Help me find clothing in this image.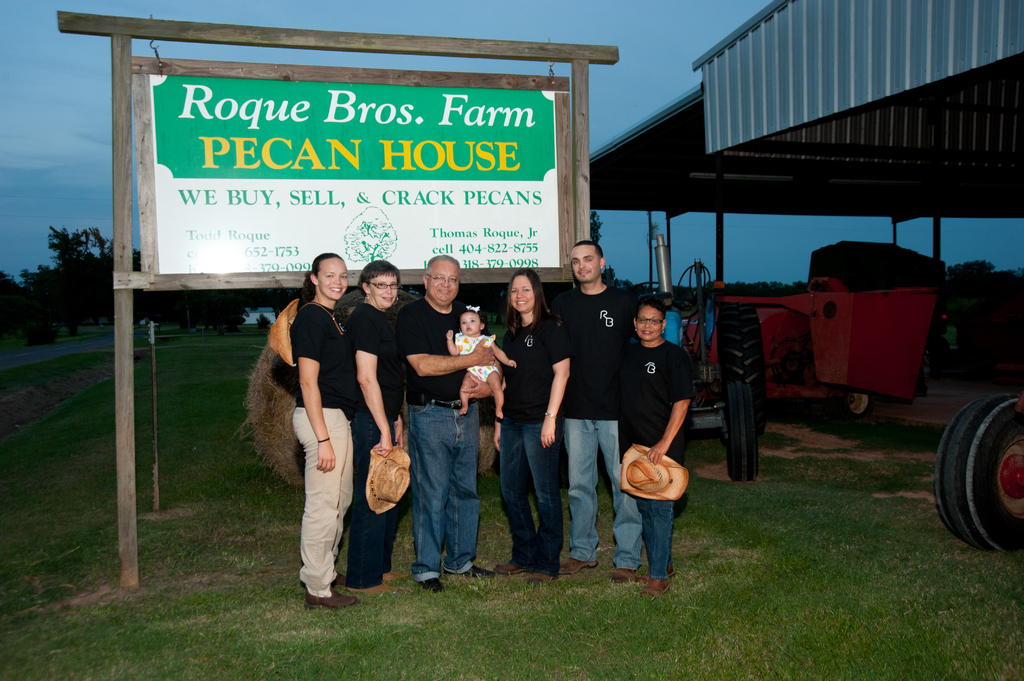
Found it: {"x1": 391, "y1": 300, "x2": 491, "y2": 586}.
